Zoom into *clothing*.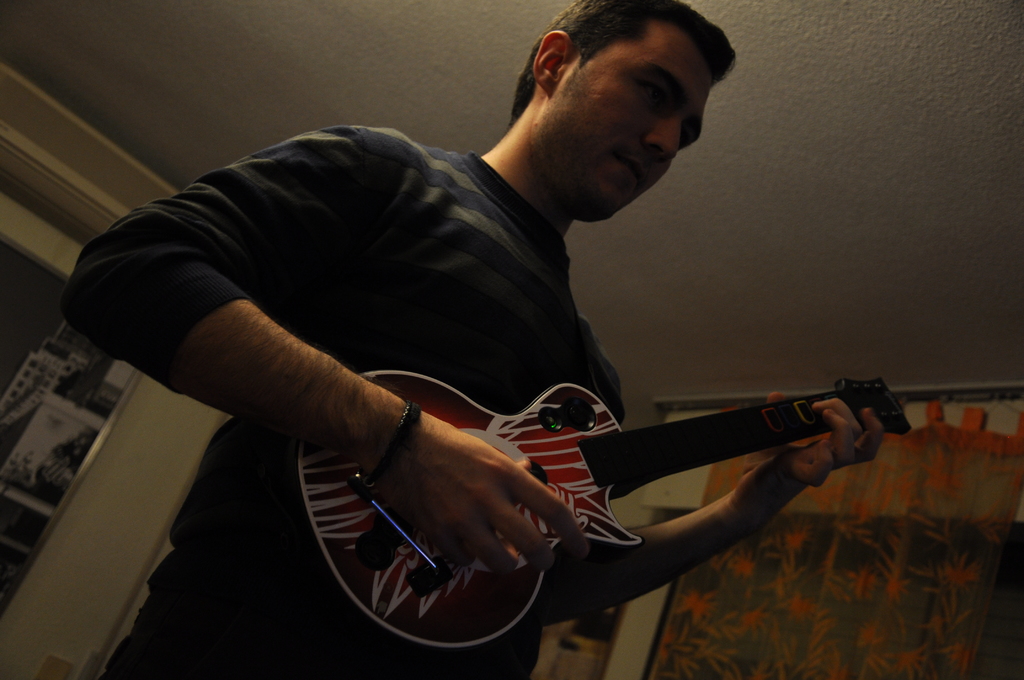
Zoom target: box(52, 97, 658, 534).
